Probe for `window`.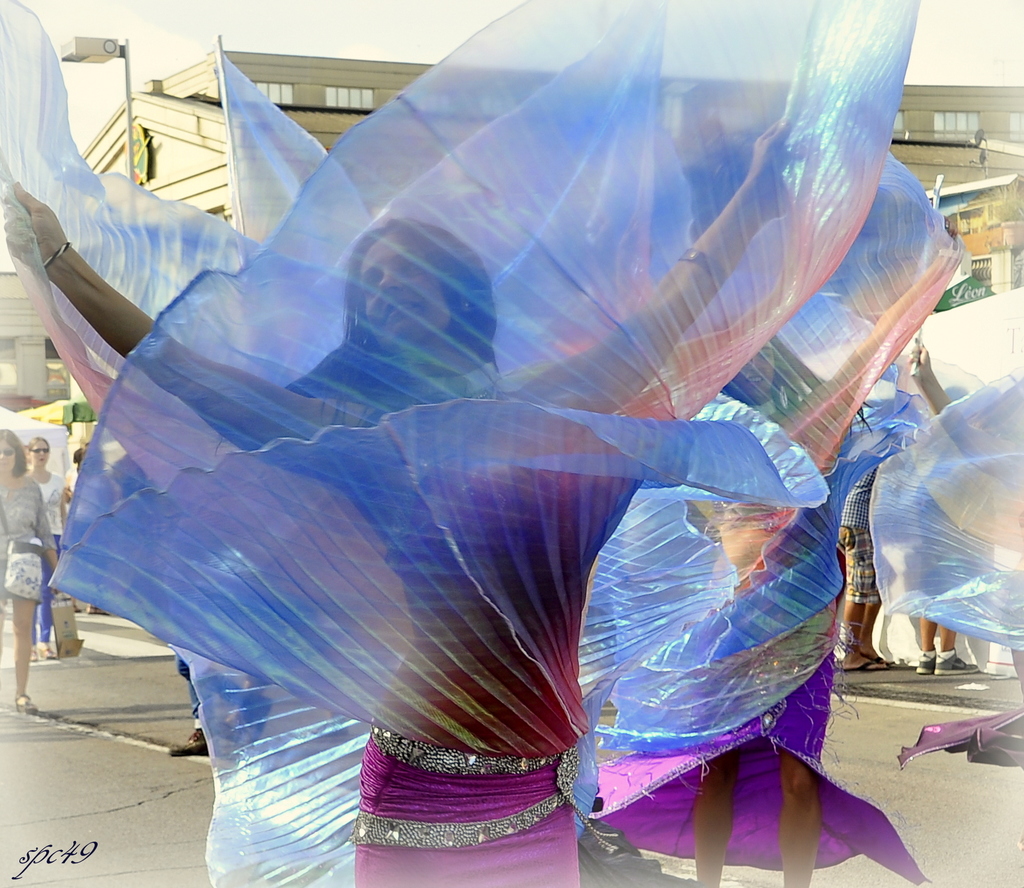
Probe result: 324,83,372,108.
